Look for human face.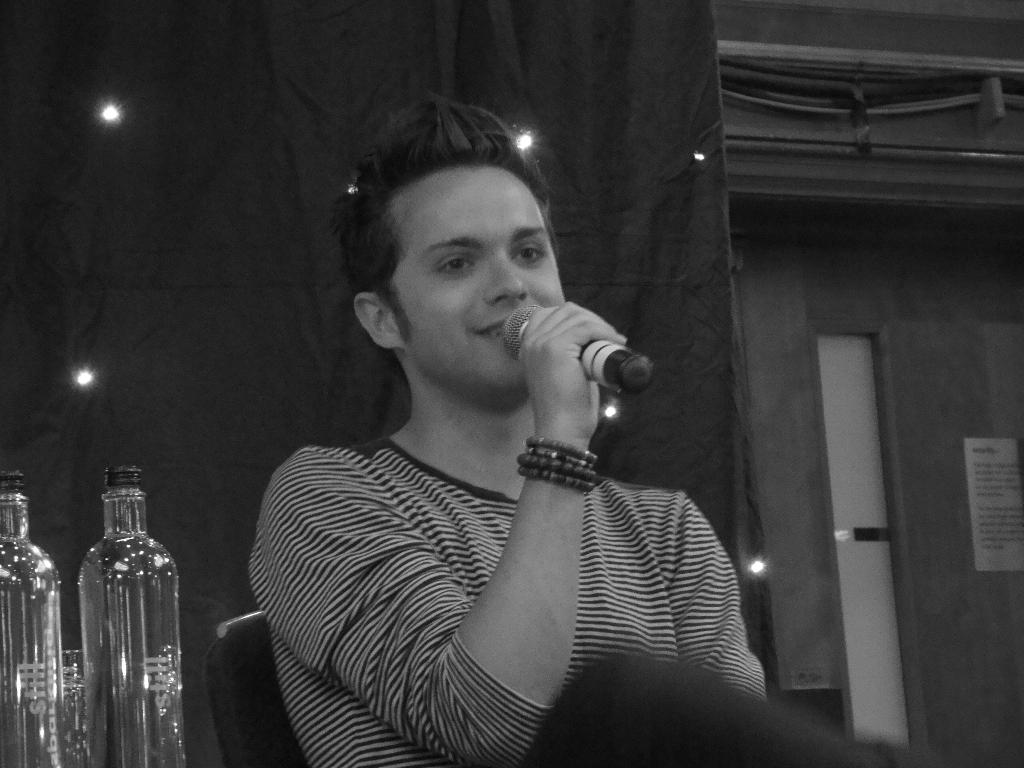
Found: {"x1": 399, "y1": 166, "x2": 569, "y2": 383}.
